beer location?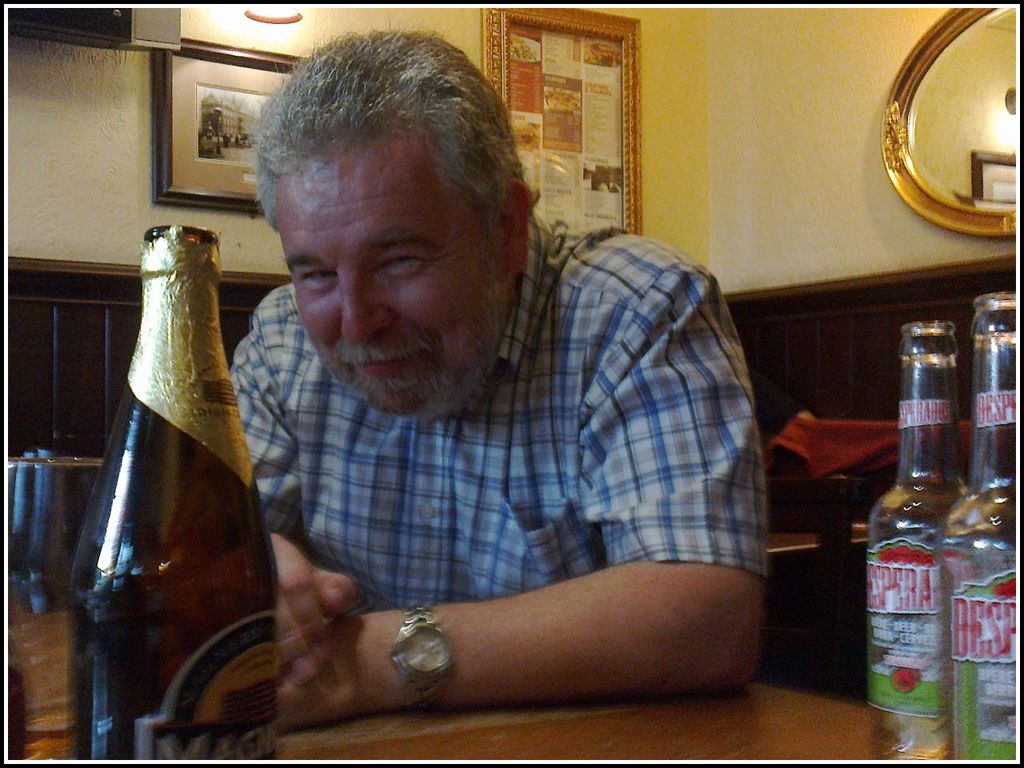
box(943, 294, 1023, 767)
